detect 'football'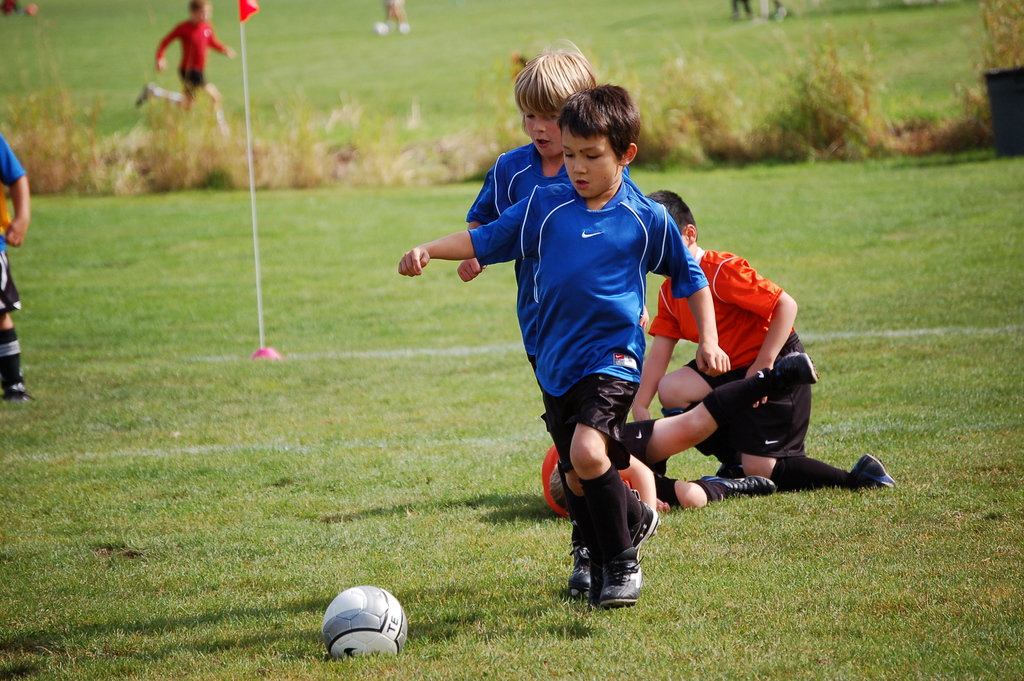
BBox(321, 580, 406, 657)
